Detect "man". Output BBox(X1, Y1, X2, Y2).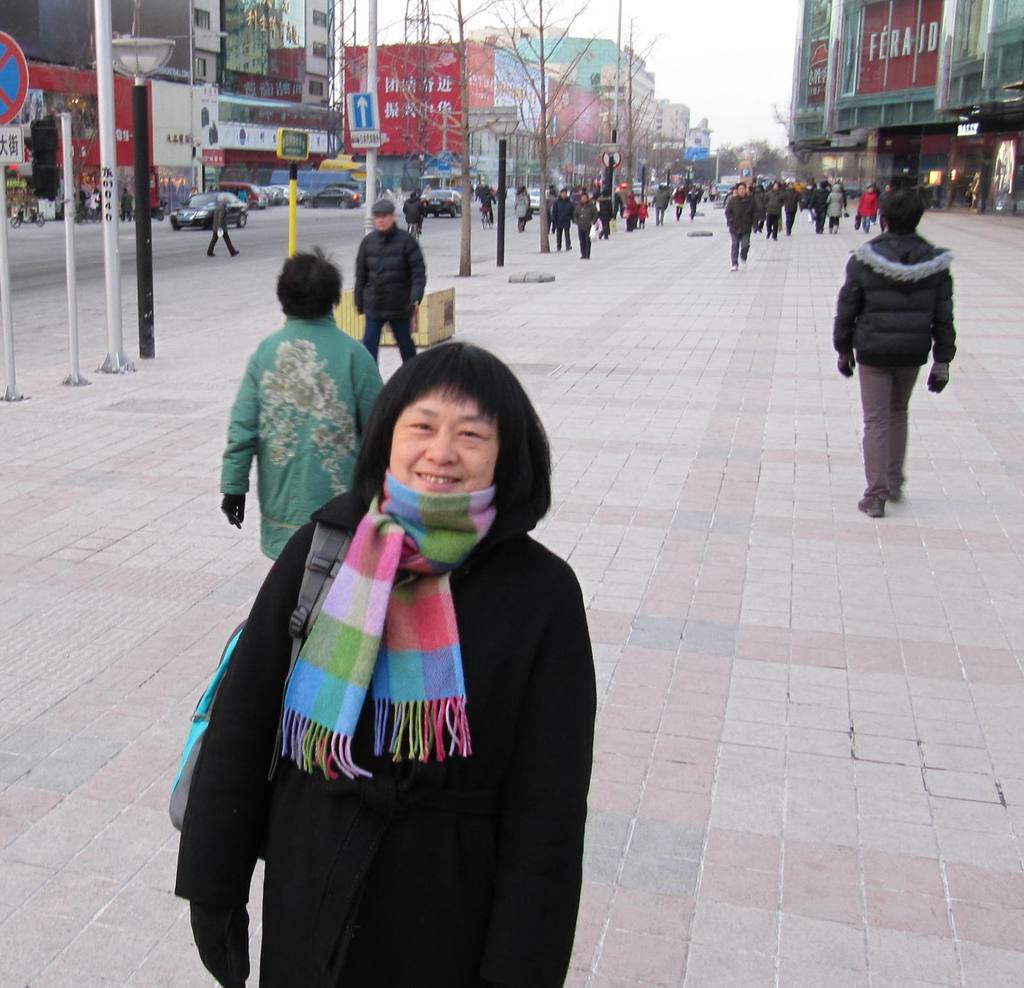
BBox(833, 192, 956, 514).
